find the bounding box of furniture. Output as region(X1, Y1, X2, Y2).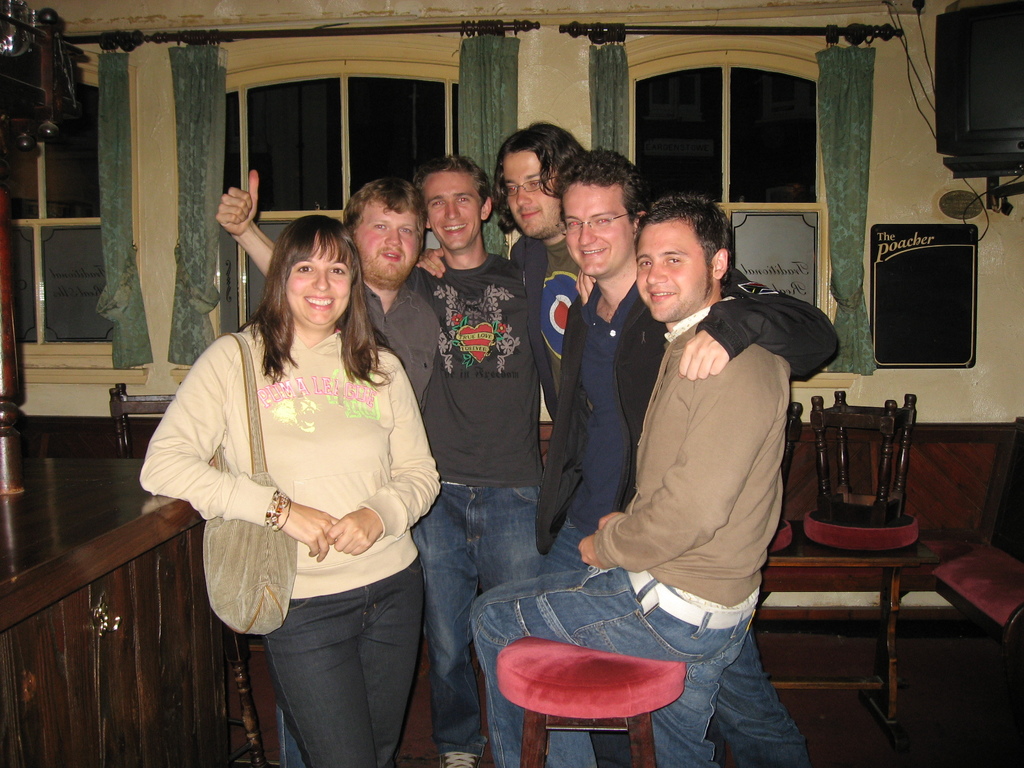
region(768, 404, 805, 552).
